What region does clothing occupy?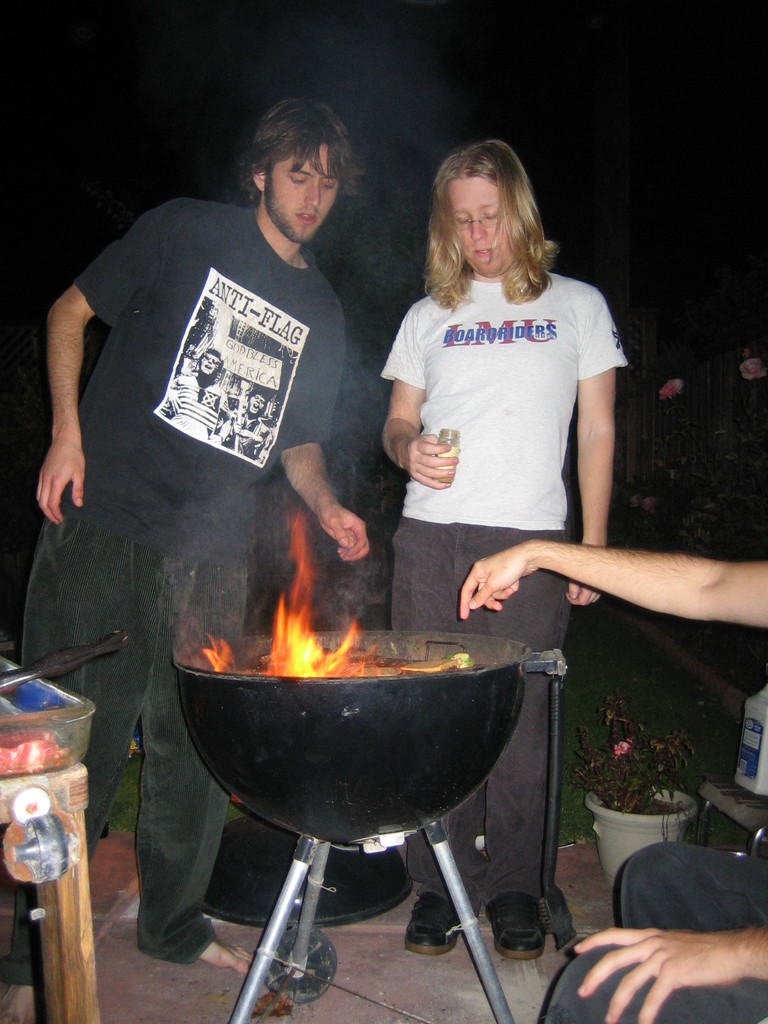
25/197/347/964.
